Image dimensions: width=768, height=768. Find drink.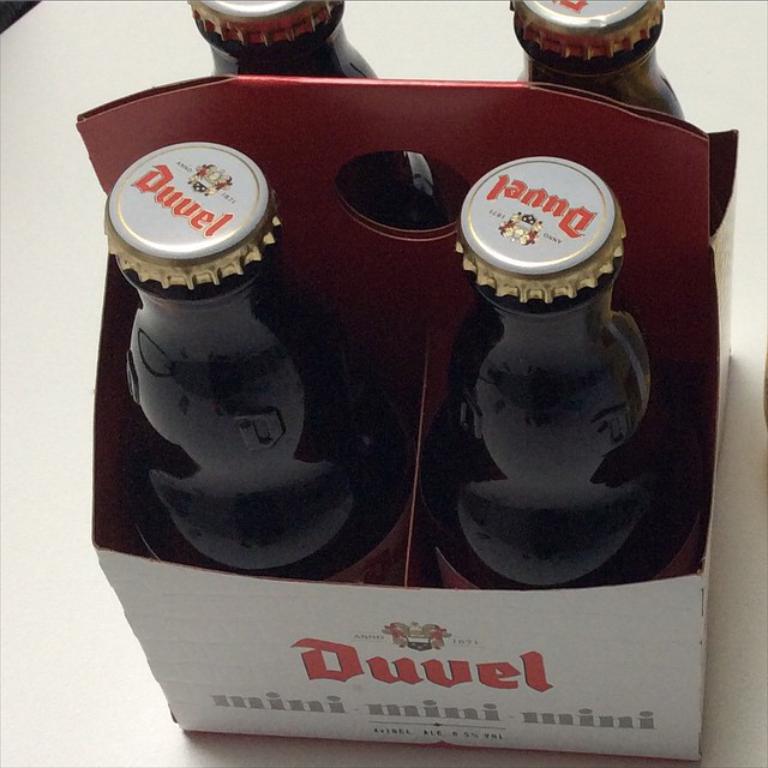
bbox=[431, 162, 679, 602].
